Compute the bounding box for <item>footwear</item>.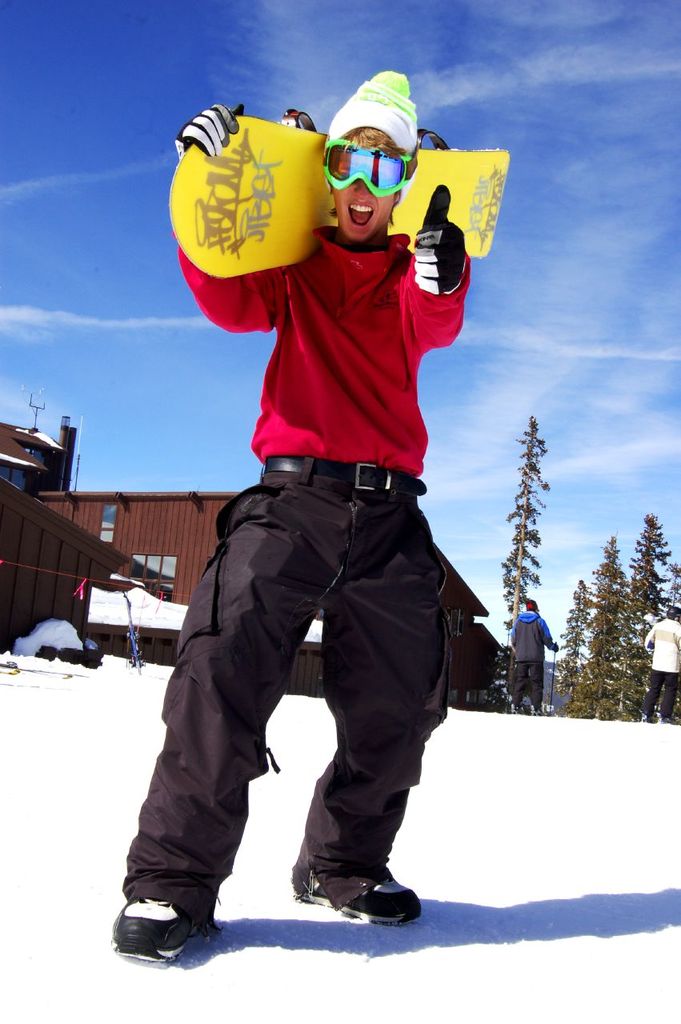
rect(660, 715, 675, 721).
